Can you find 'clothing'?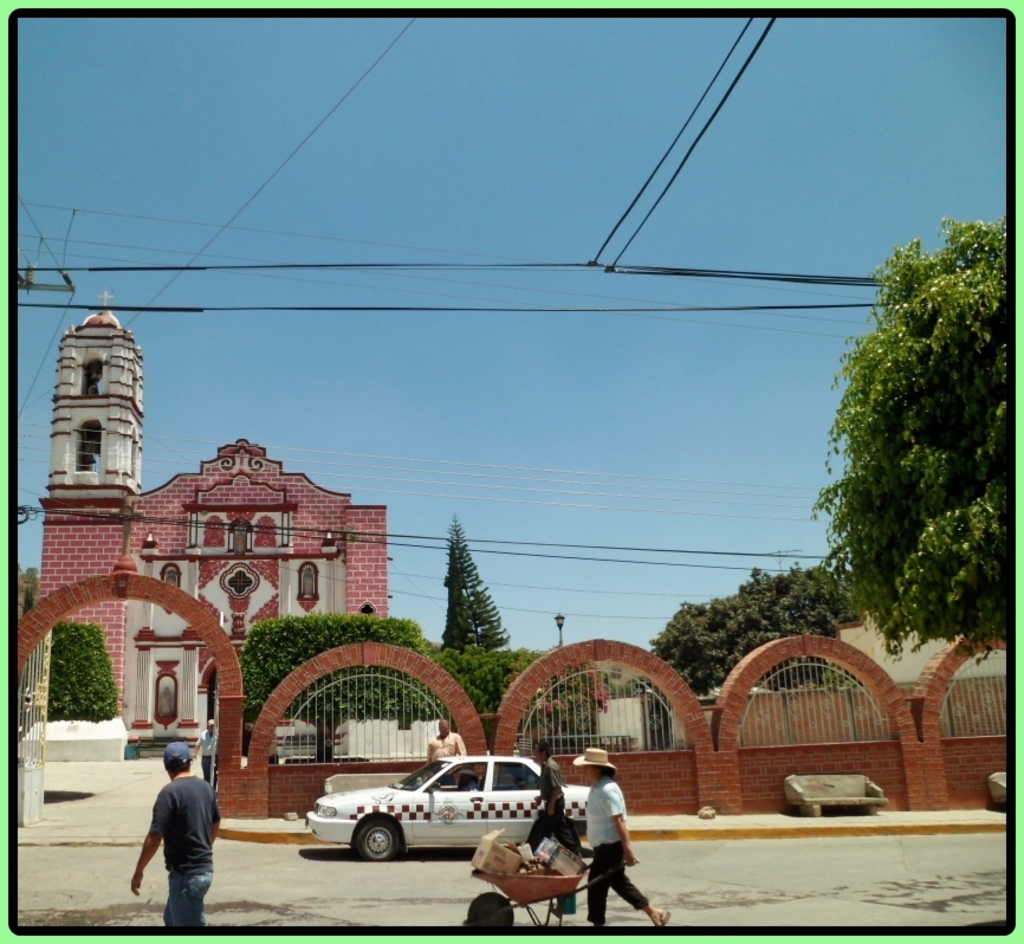
Yes, bounding box: select_region(423, 731, 469, 785).
